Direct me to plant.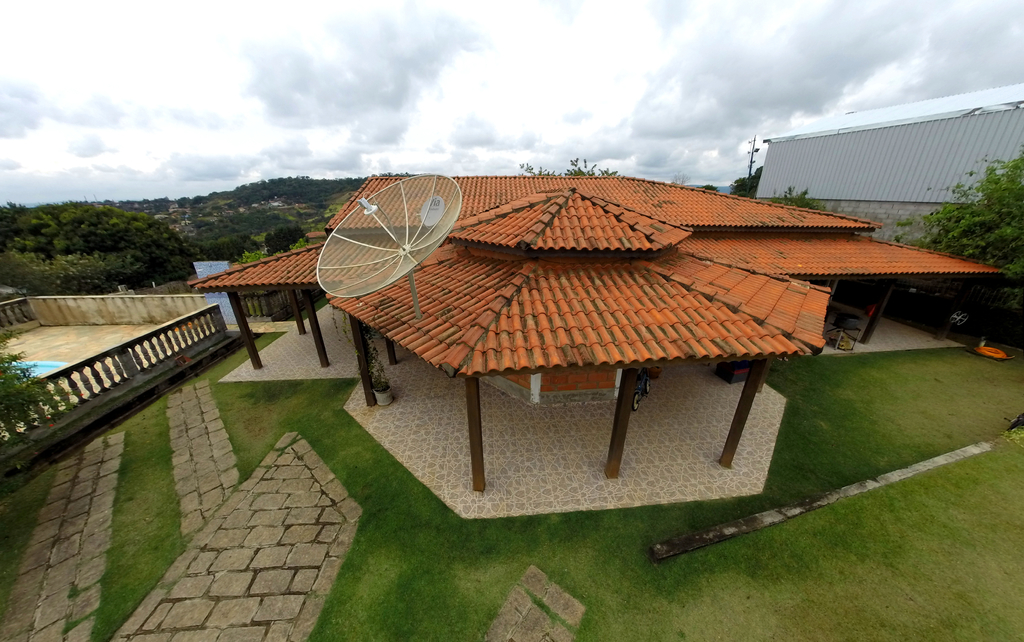
Direction: 0, 454, 51, 632.
